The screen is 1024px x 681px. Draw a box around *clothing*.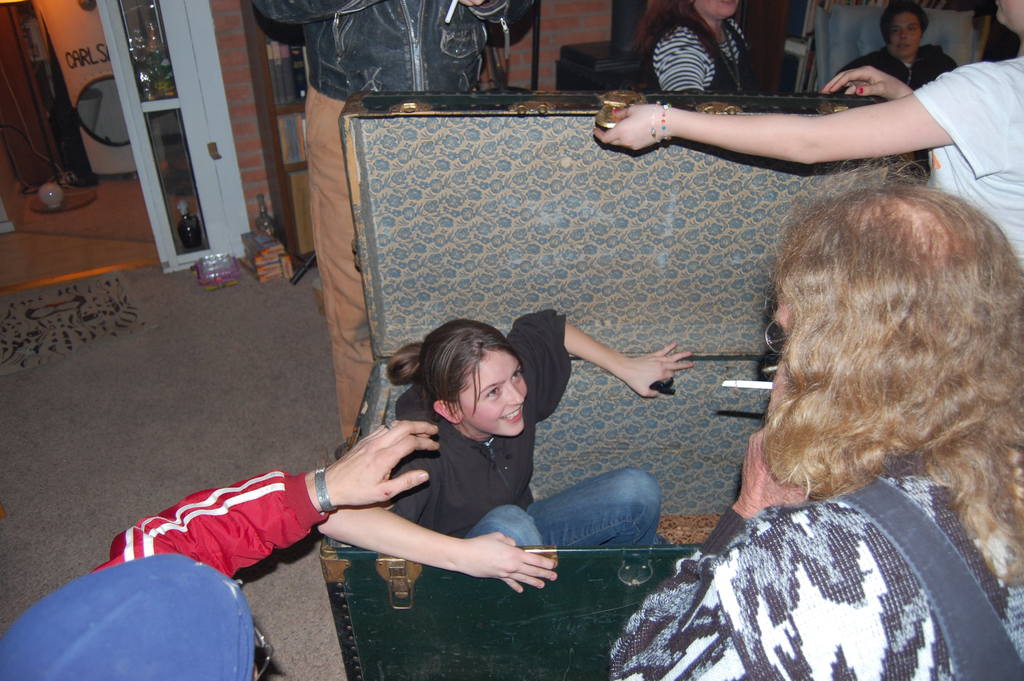
Rect(385, 313, 662, 554).
